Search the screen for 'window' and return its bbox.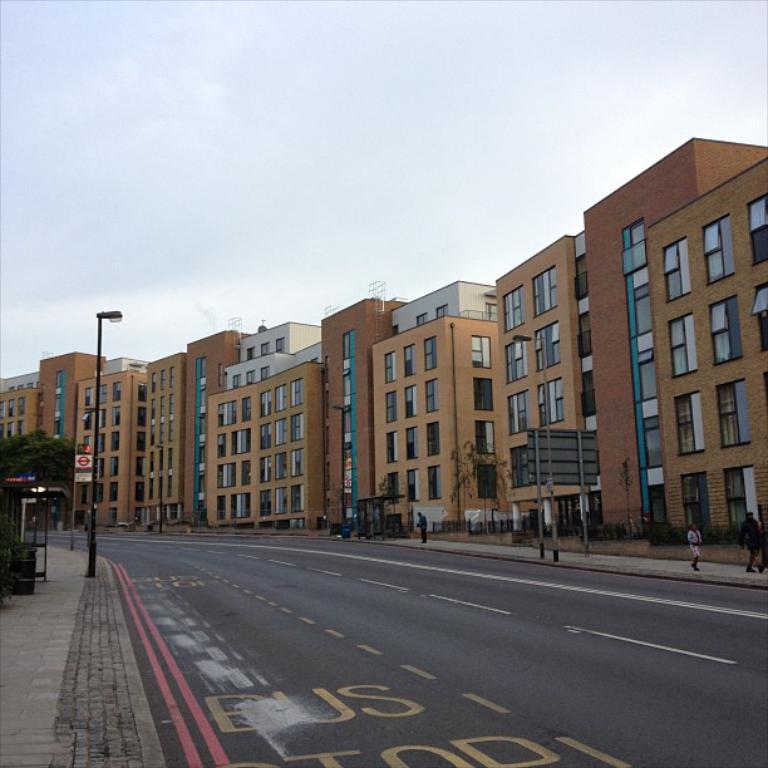
Found: 240/427/251/449.
